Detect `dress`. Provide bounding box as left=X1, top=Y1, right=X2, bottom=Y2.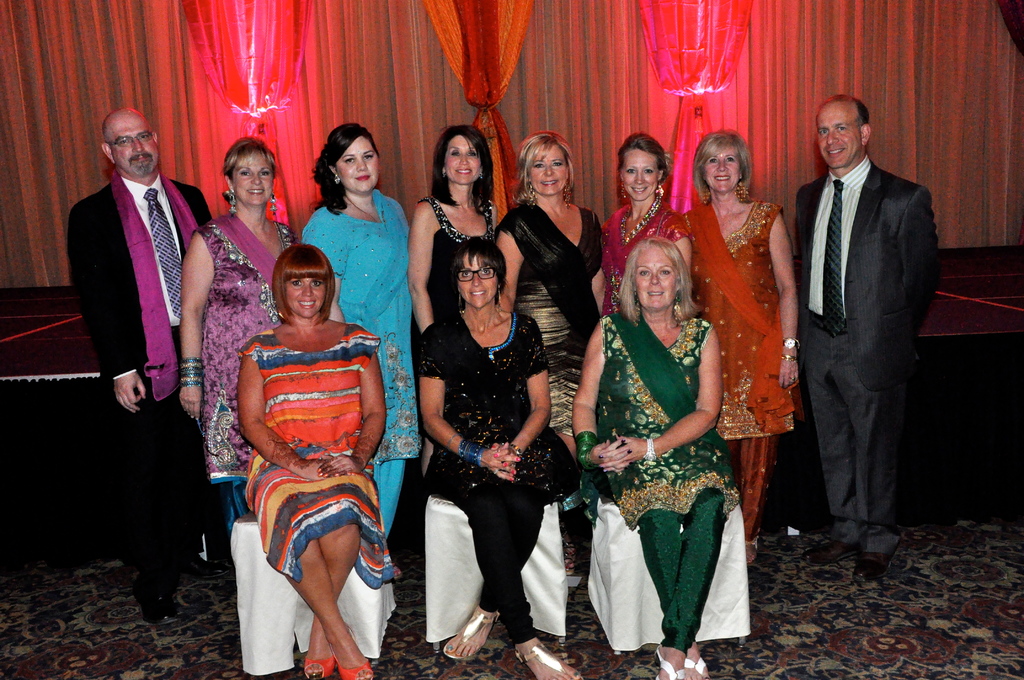
left=241, top=323, right=406, bottom=590.
